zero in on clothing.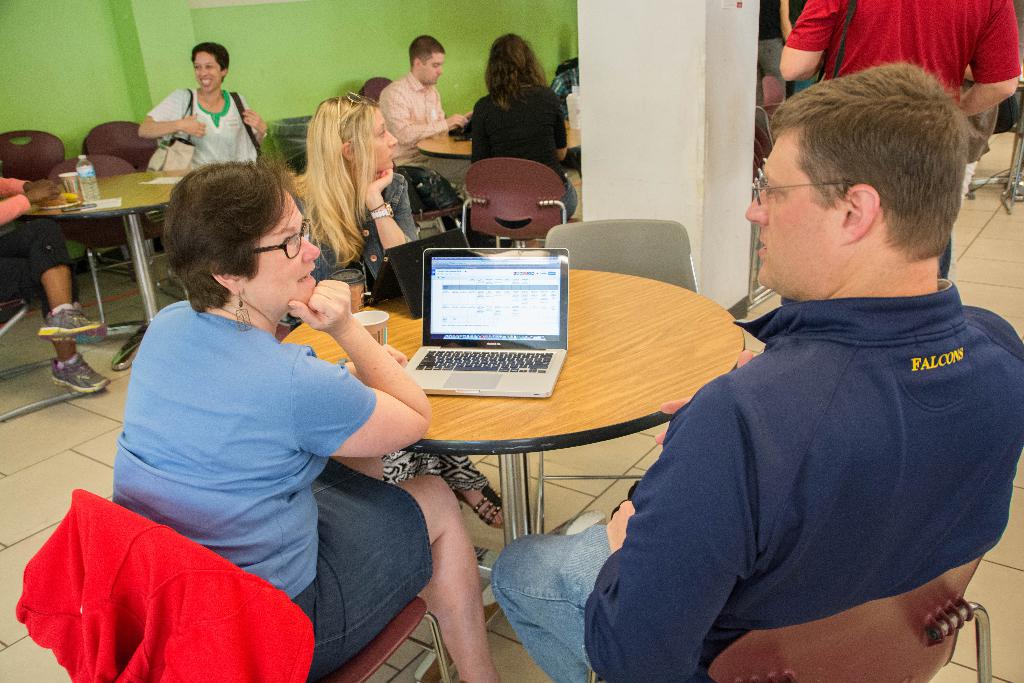
Zeroed in: select_region(113, 299, 436, 682).
